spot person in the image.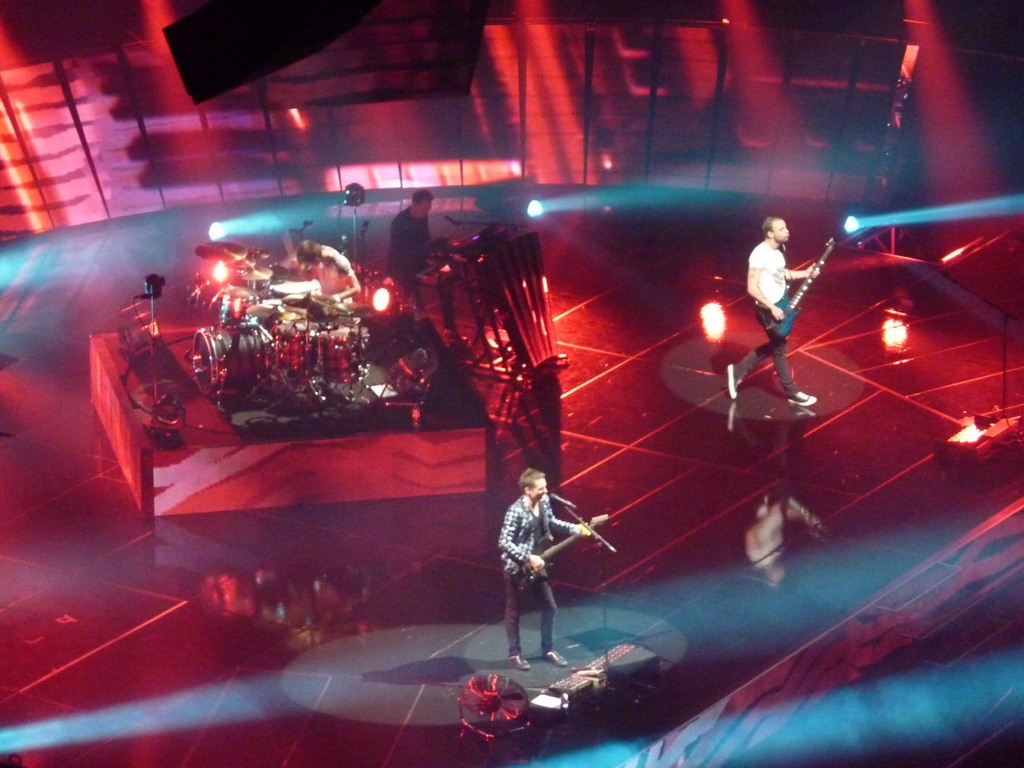
person found at bbox=[491, 460, 591, 682].
